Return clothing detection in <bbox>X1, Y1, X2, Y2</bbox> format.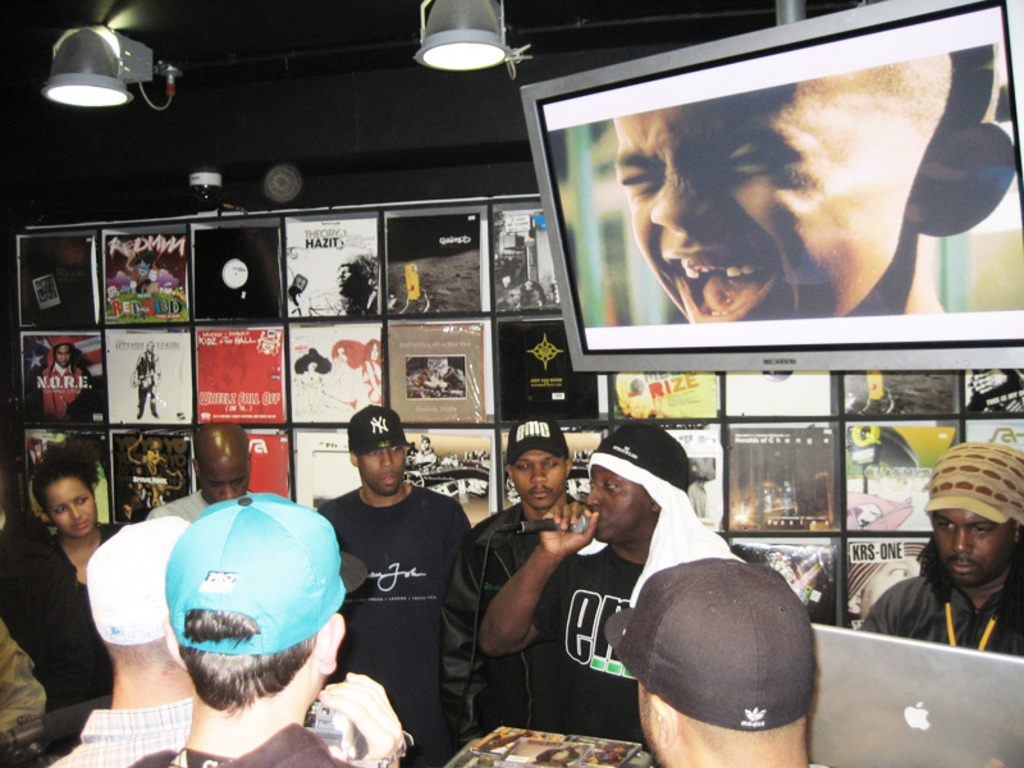
<bbox>906, 436, 1019, 531</bbox>.
